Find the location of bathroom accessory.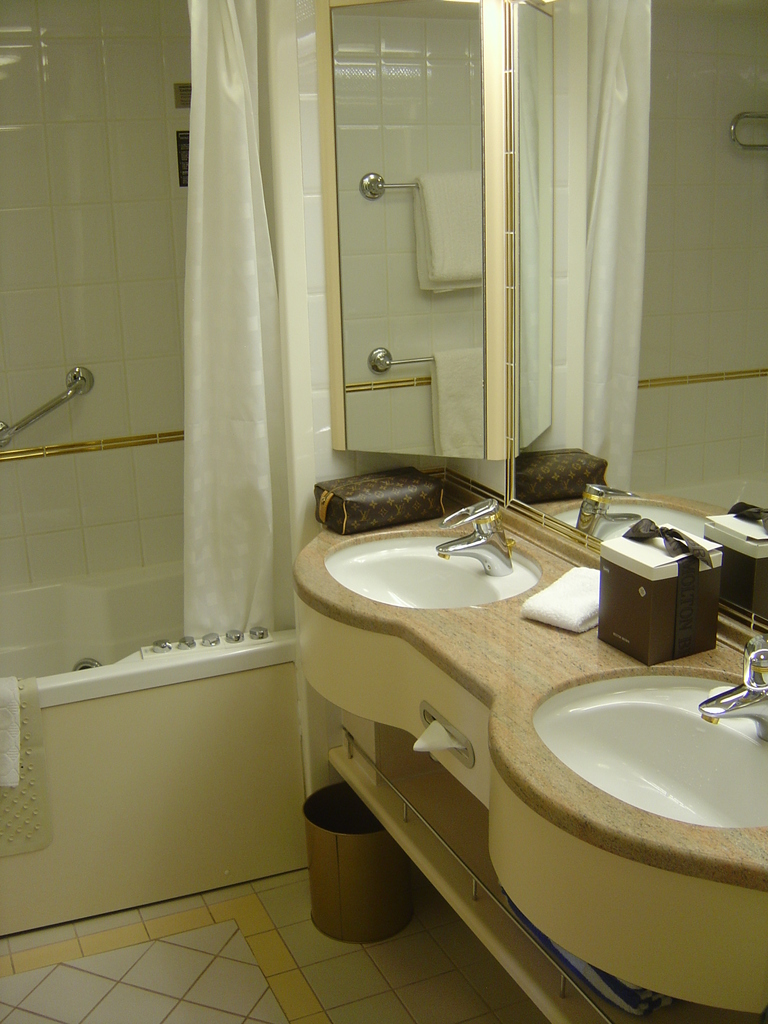
Location: [x1=0, y1=364, x2=95, y2=454].
